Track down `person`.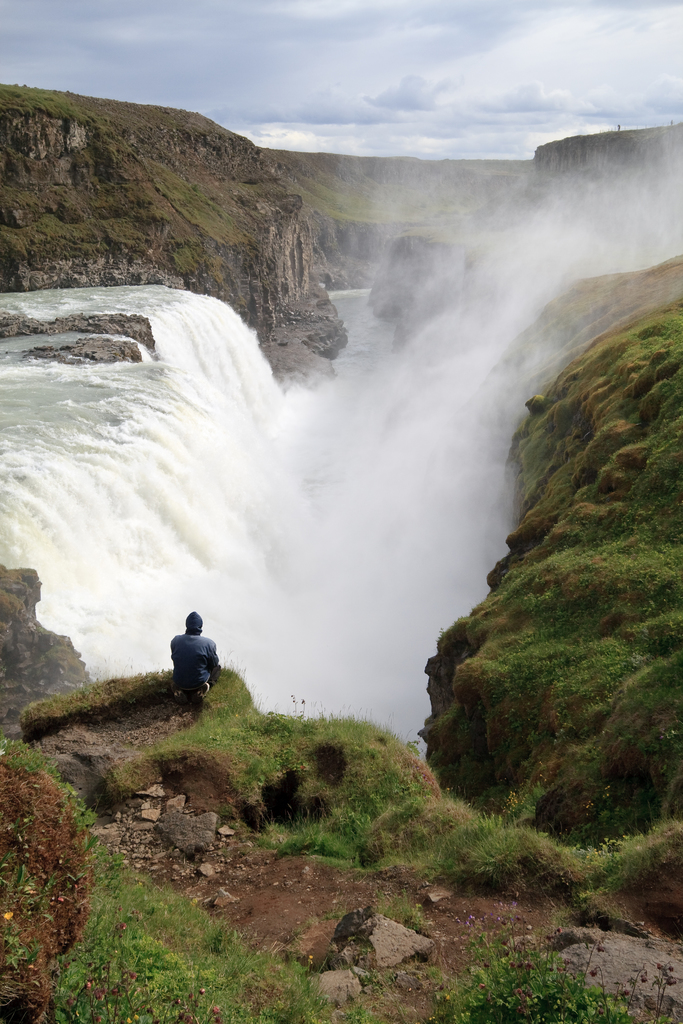
Tracked to <box>176,612,216,698</box>.
